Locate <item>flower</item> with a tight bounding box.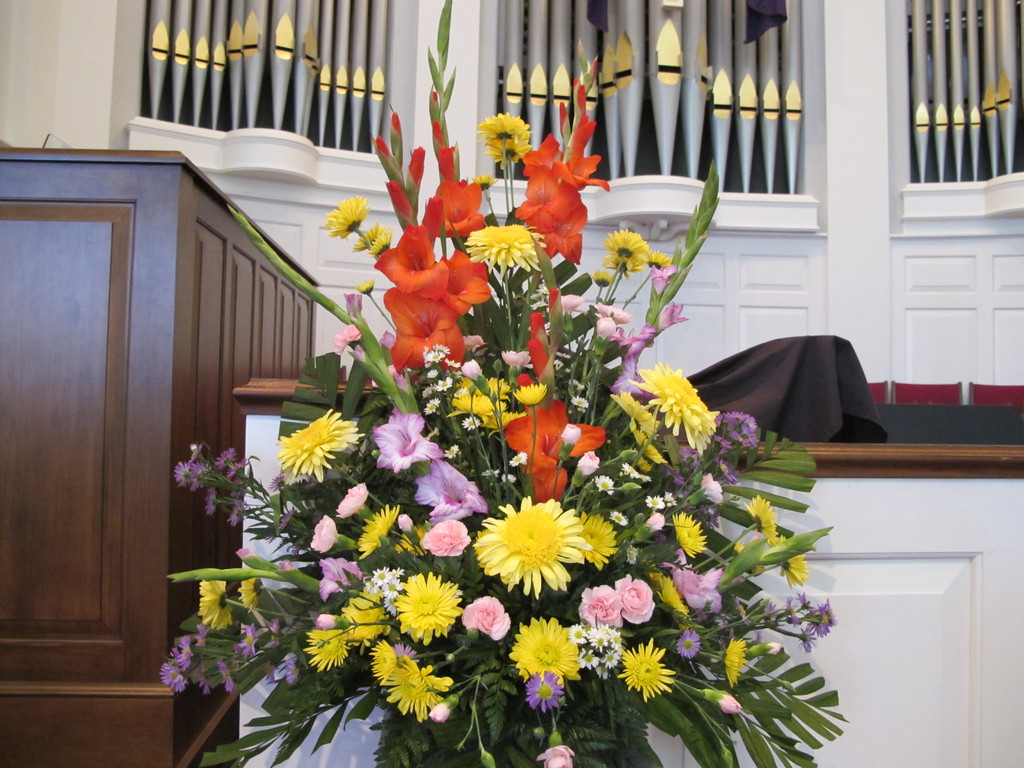
461:416:483:431.
